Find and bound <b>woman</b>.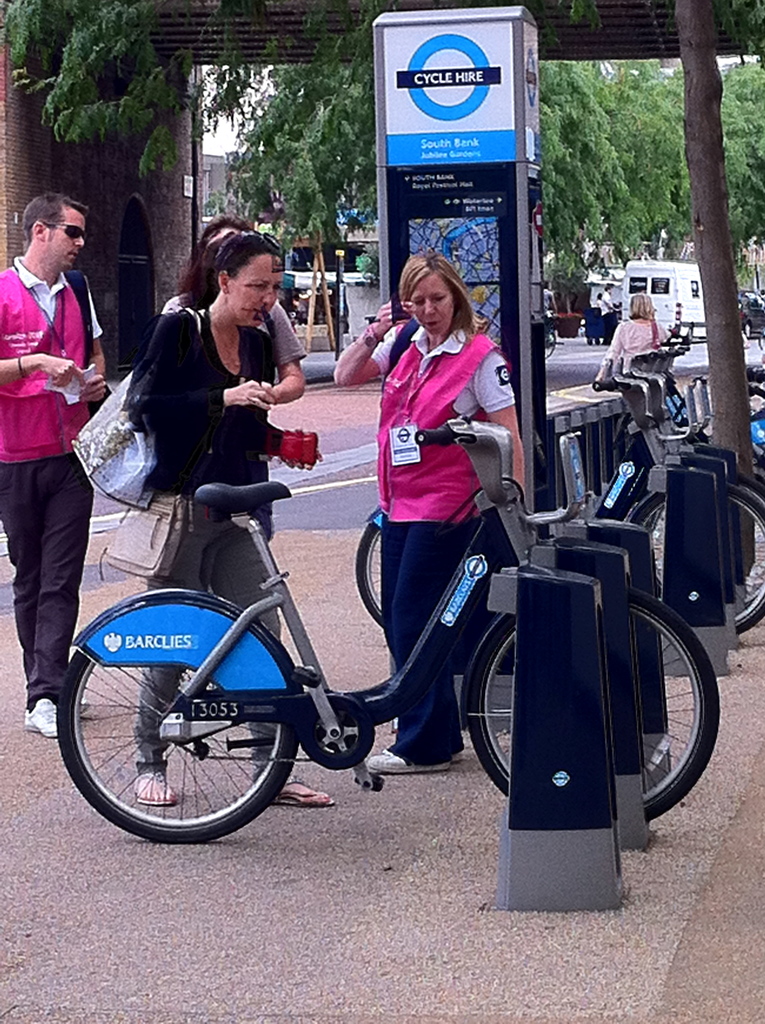
Bound: (350,217,528,712).
